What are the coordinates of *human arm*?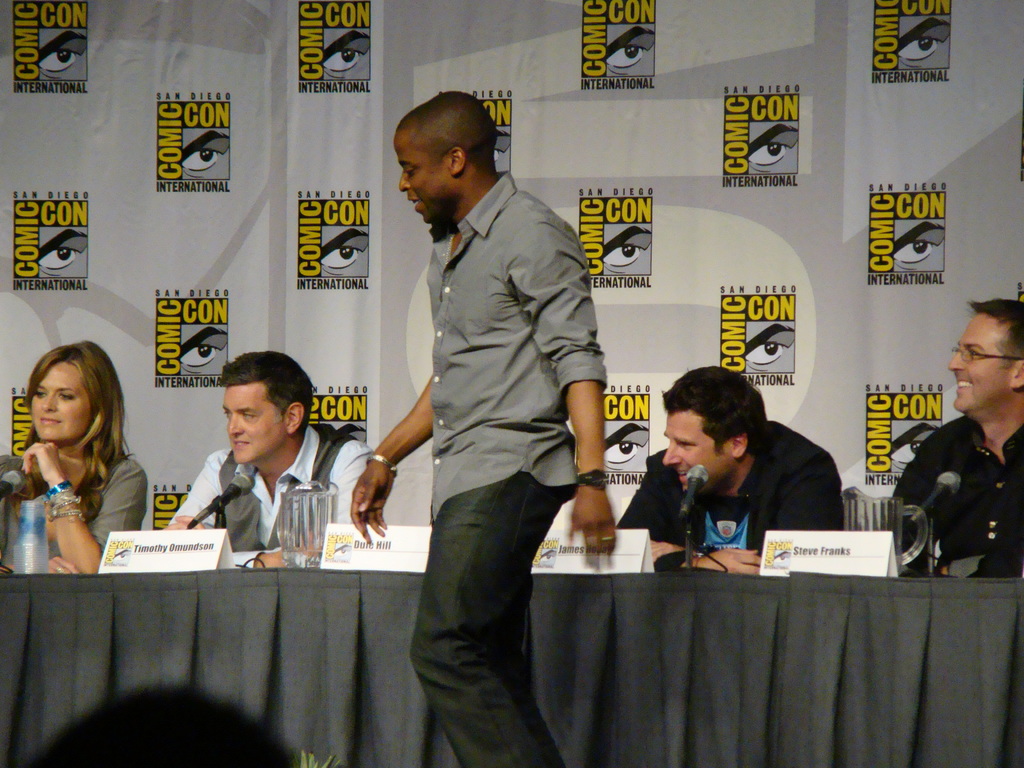
[left=16, top=434, right=151, bottom=574].
